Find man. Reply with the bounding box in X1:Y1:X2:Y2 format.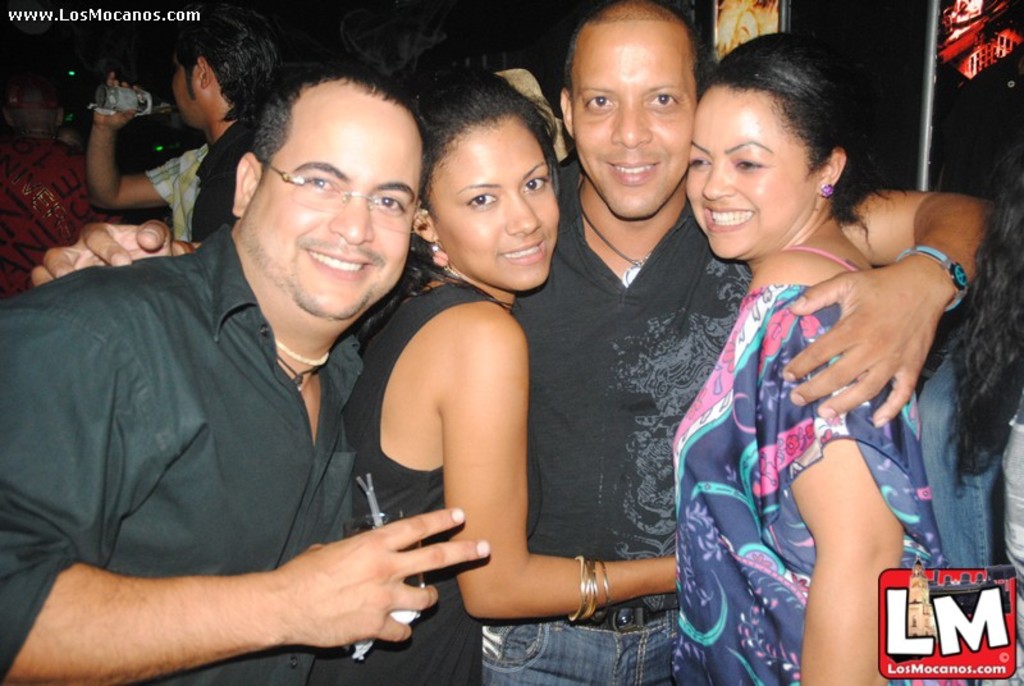
24:0:1001:685.
